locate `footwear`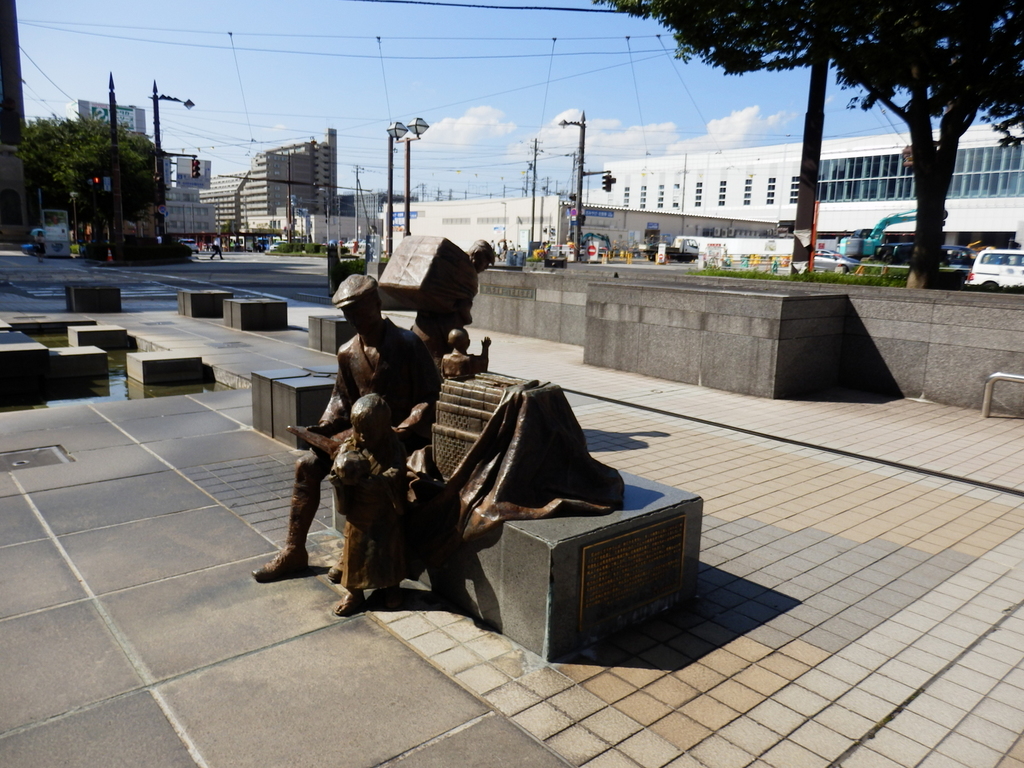
{"left": 251, "top": 548, "right": 307, "bottom": 580}
